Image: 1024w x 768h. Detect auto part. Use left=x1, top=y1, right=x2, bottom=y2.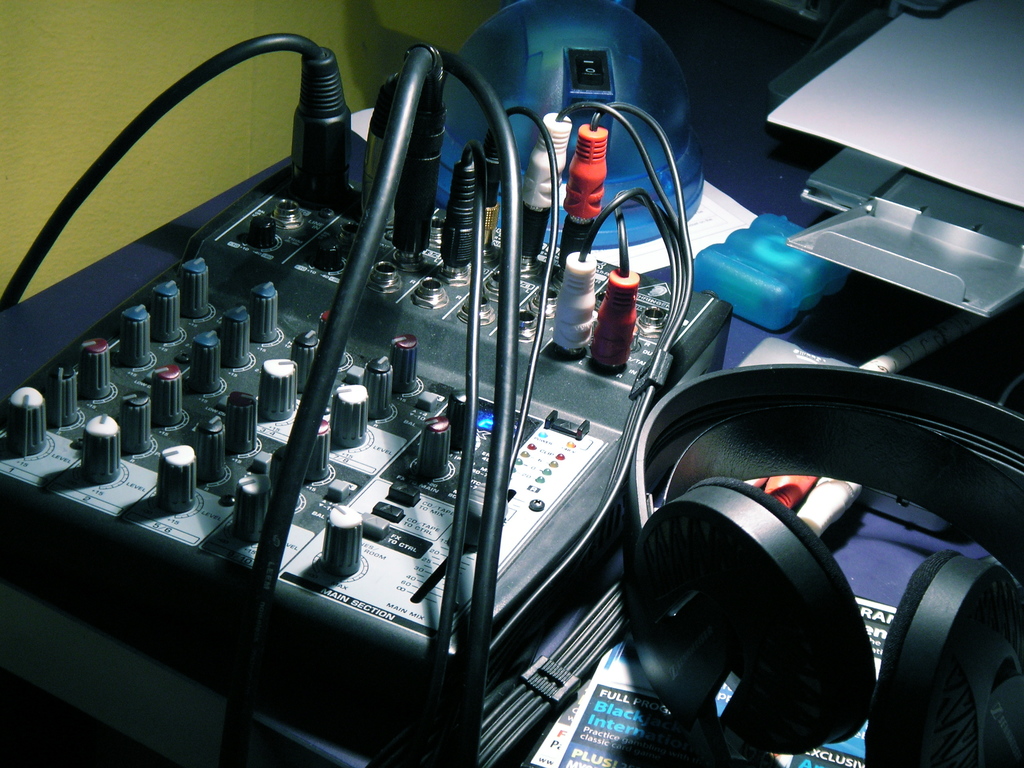
left=739, top=320, right=966, bottom=537.
